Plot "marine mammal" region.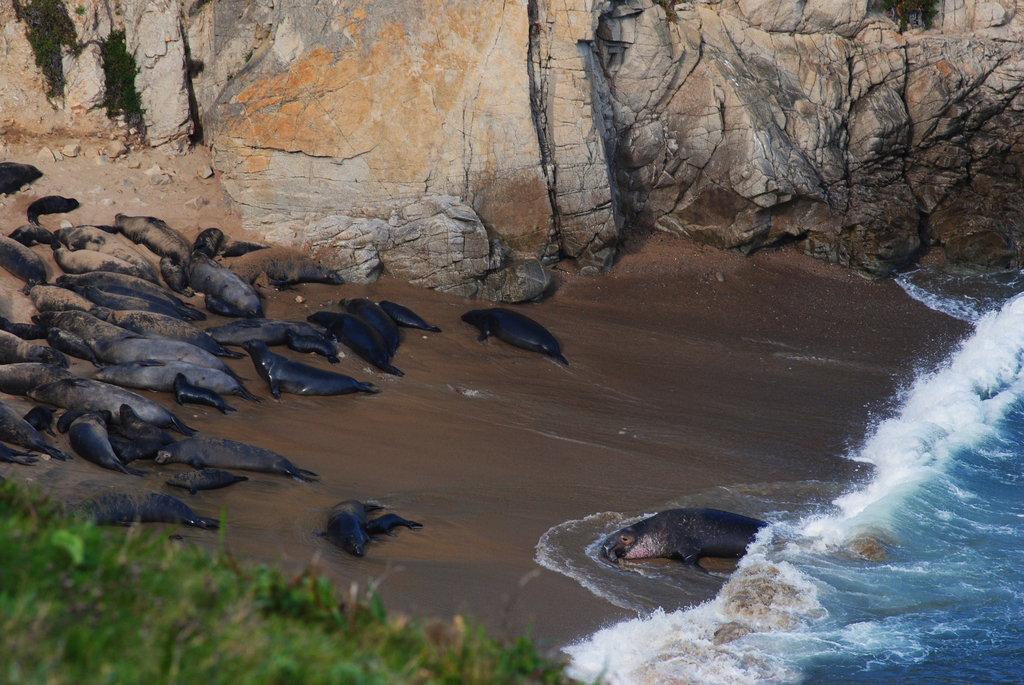
Plotted at bbox(79, 488, 221, 531).
